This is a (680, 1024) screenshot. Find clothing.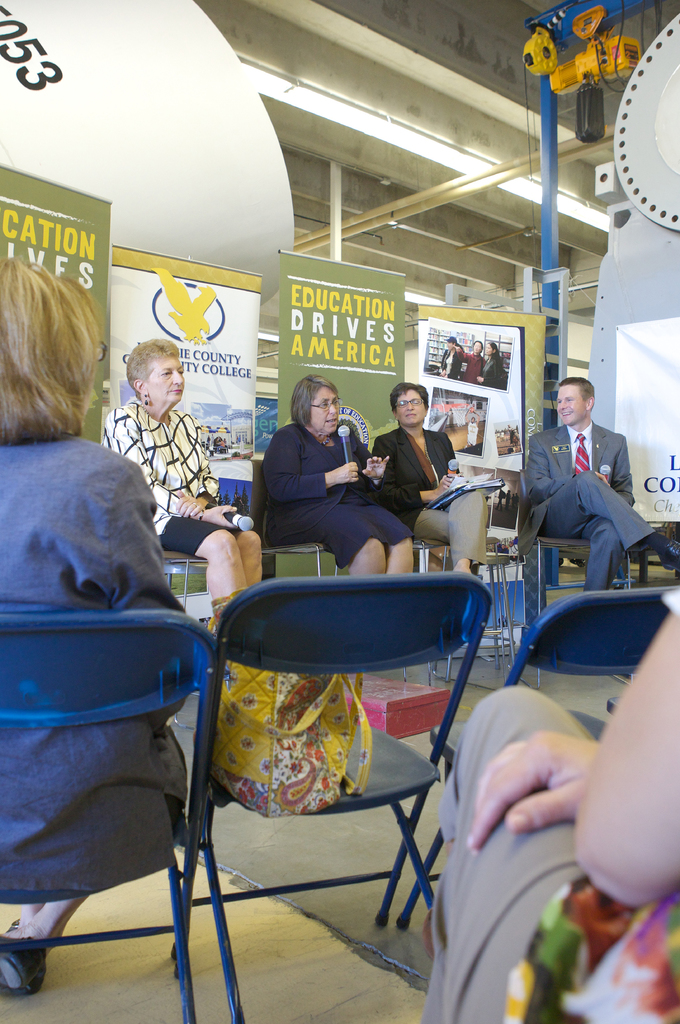
Bounding box: pyautogui.locateOnScreen(0, 428, 193, 892).
